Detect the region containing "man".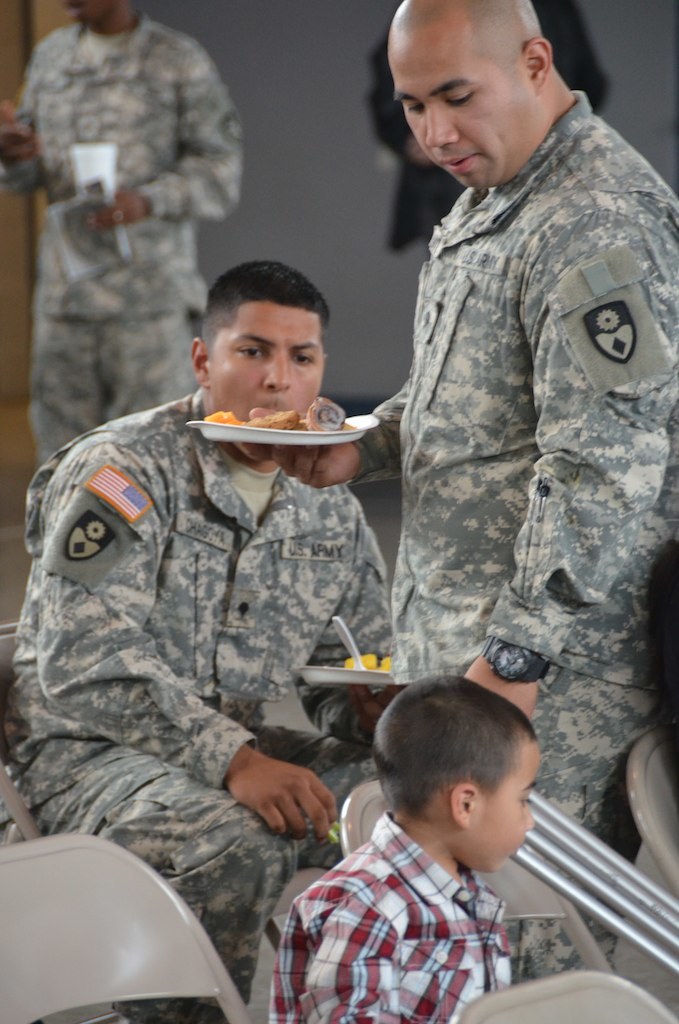
pyautogui.locateOnScreen(308, 6, 662, 905).
